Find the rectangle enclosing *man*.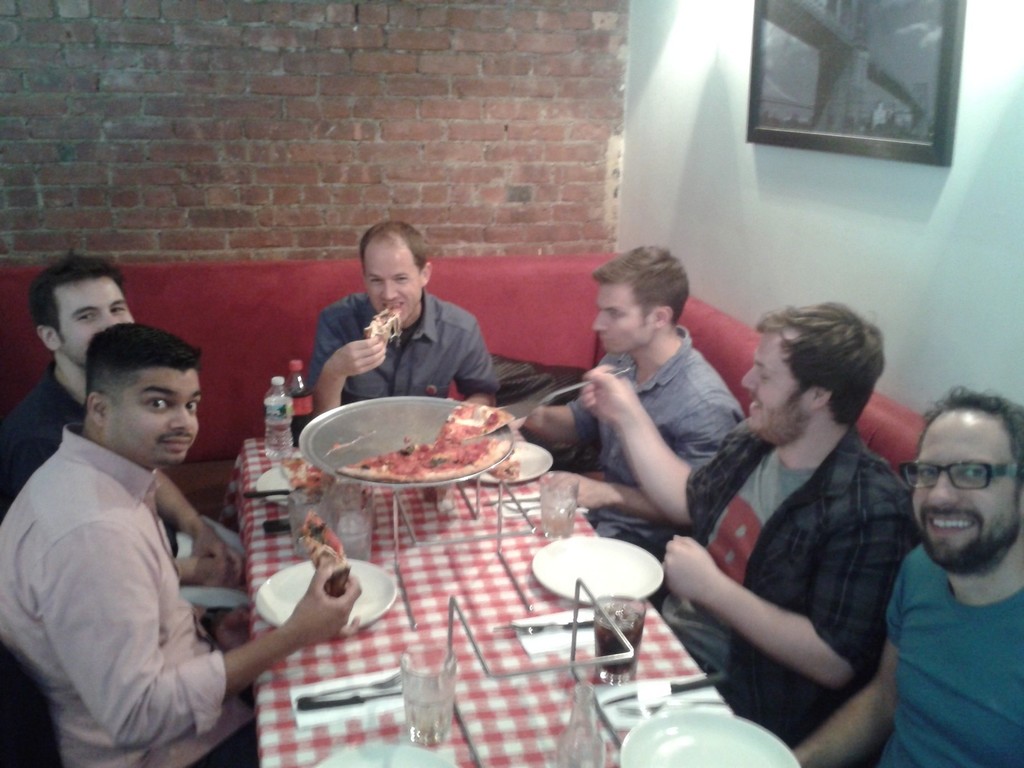
(792,384,1023,767).
